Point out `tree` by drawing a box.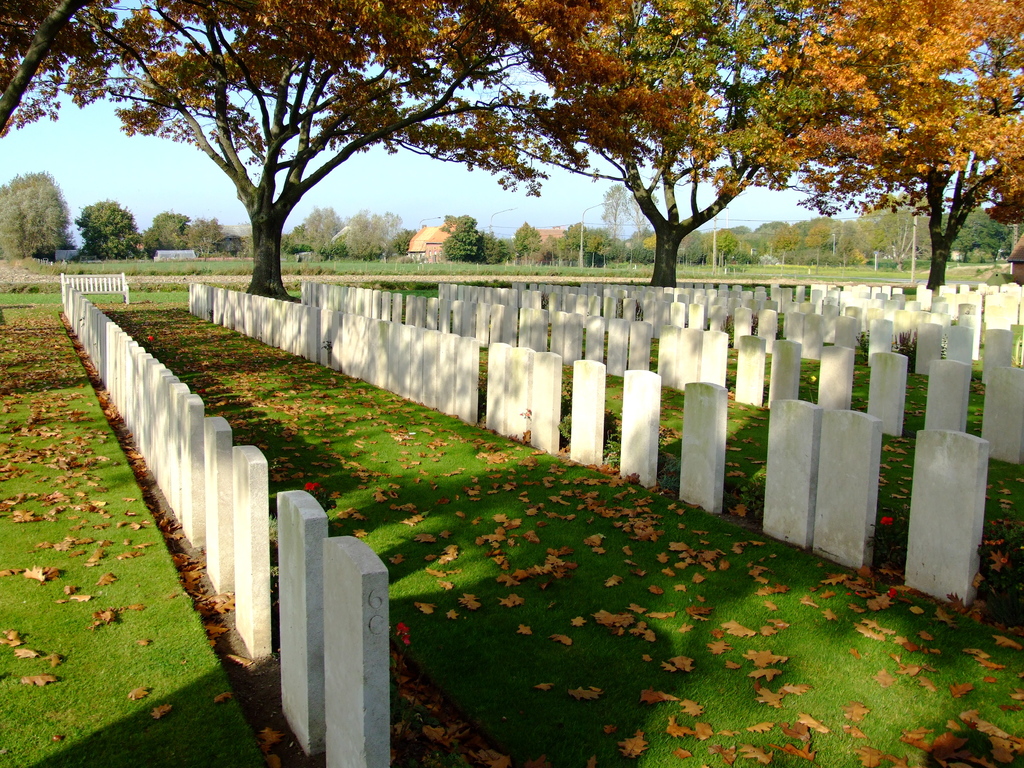
[left=187, top=212, right=223, bottom=252].
